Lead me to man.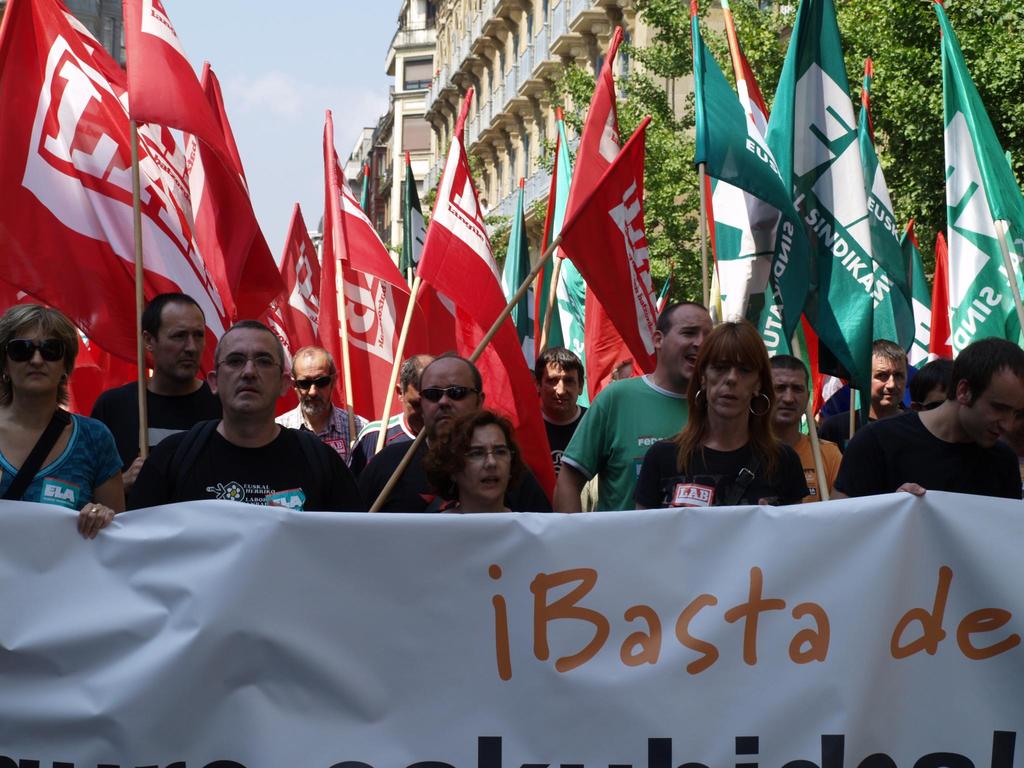
Lead to <region>829, 338, 913, 436</region>.
